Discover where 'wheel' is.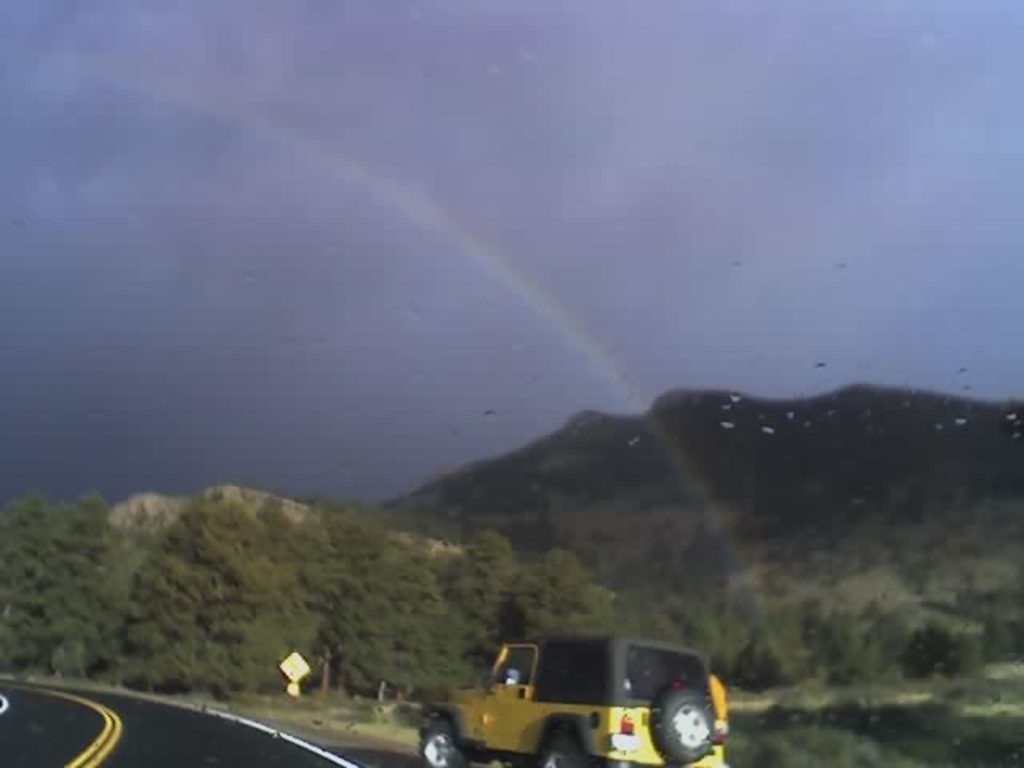
Discovered at left=541, top=742, right=574, bottom=766.
